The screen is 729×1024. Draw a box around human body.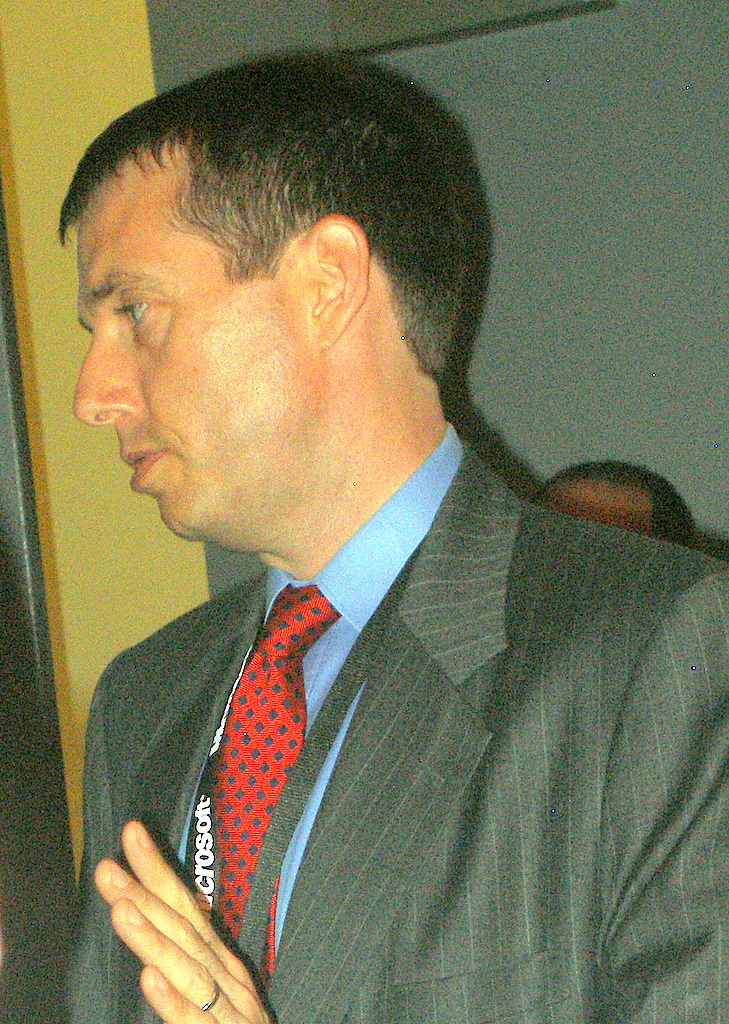
<region>15, 134, 684, 1023</region>.
